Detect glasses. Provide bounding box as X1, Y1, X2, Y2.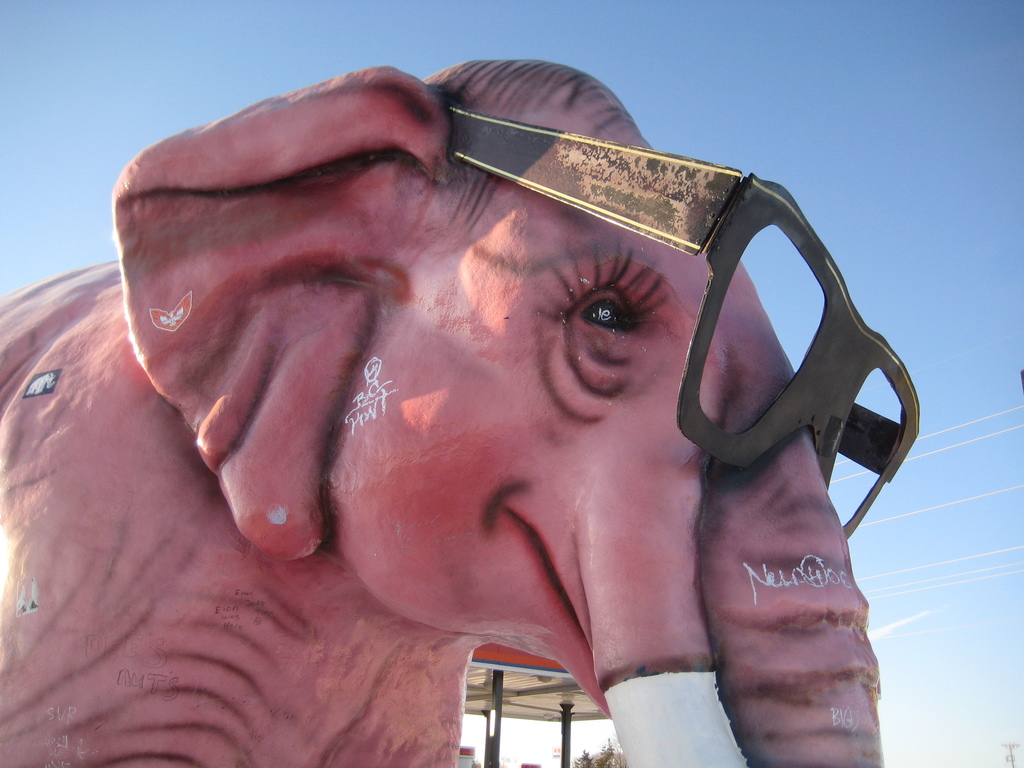
410, 73, 915, 551.
